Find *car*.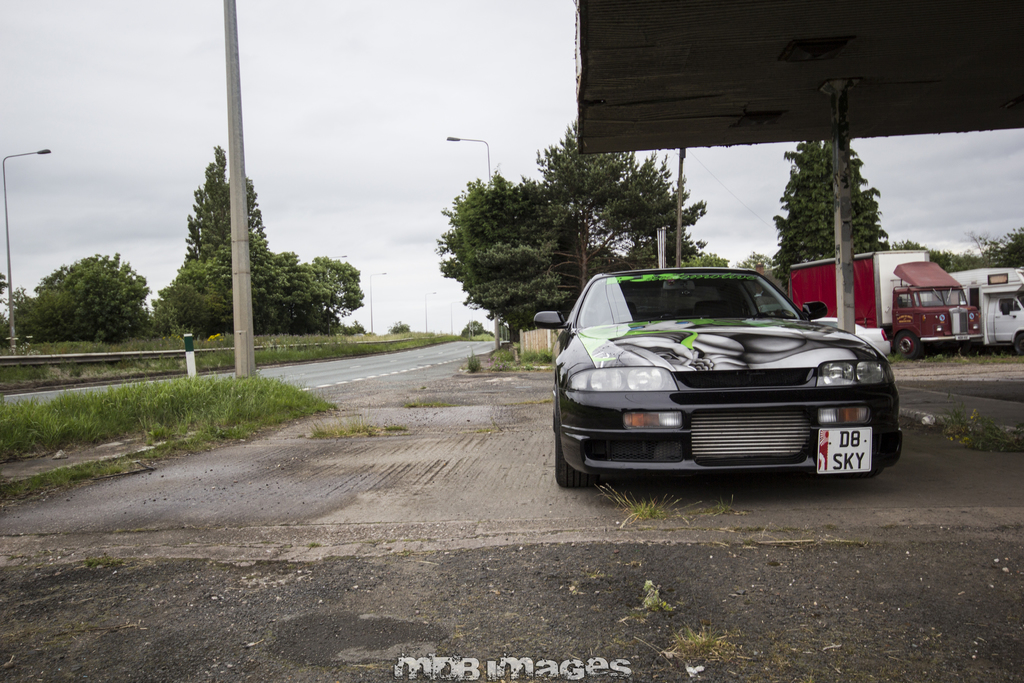
<region>812, 314, 898, 372</region>.
